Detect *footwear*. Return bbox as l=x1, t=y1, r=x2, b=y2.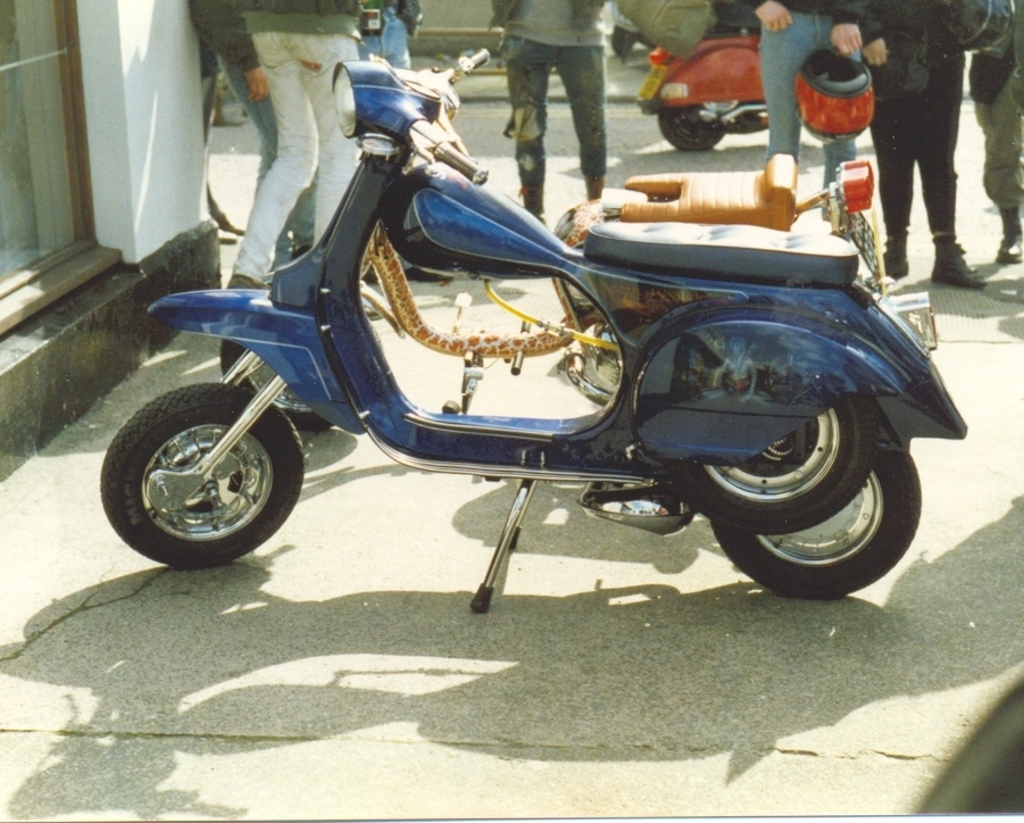
l=929, t=227, r=988, b=285.
